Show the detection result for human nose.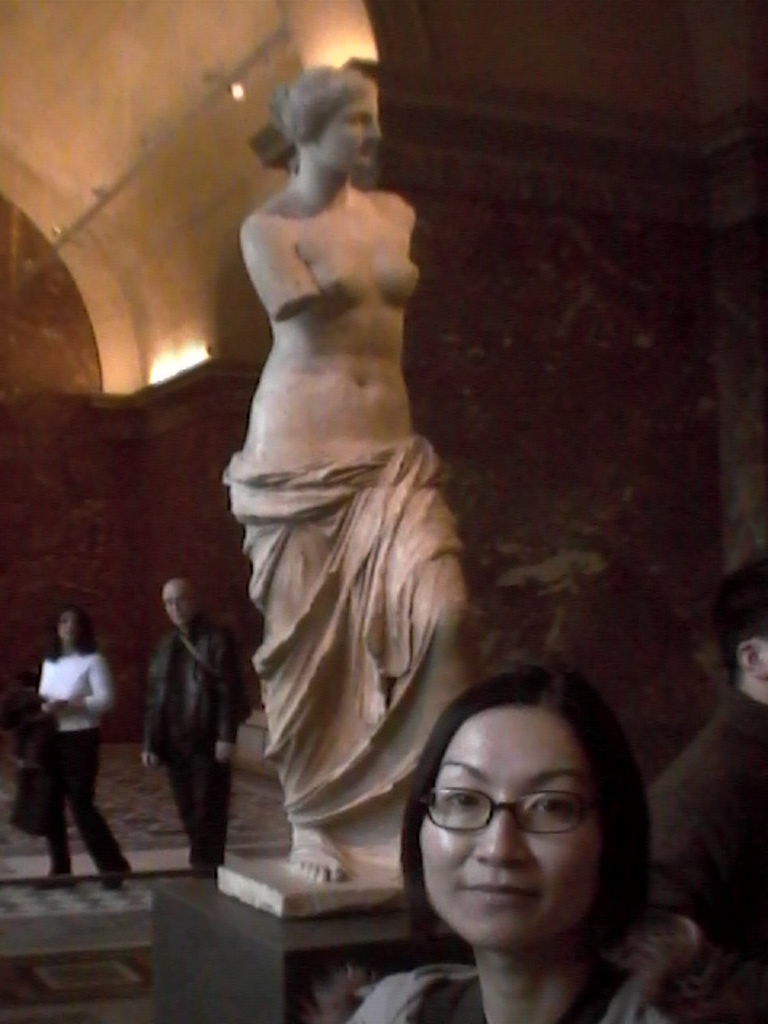
<region>366, 122, 381, 146</region>.
